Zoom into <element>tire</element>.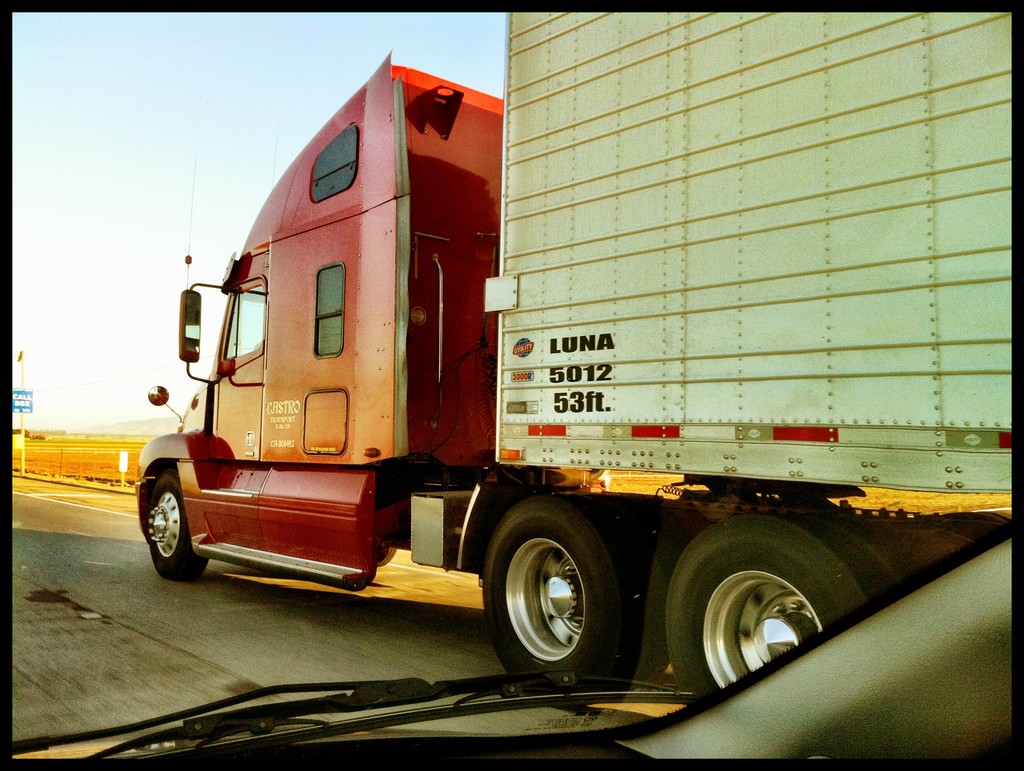
Zoom target: [663,507,918,715].
